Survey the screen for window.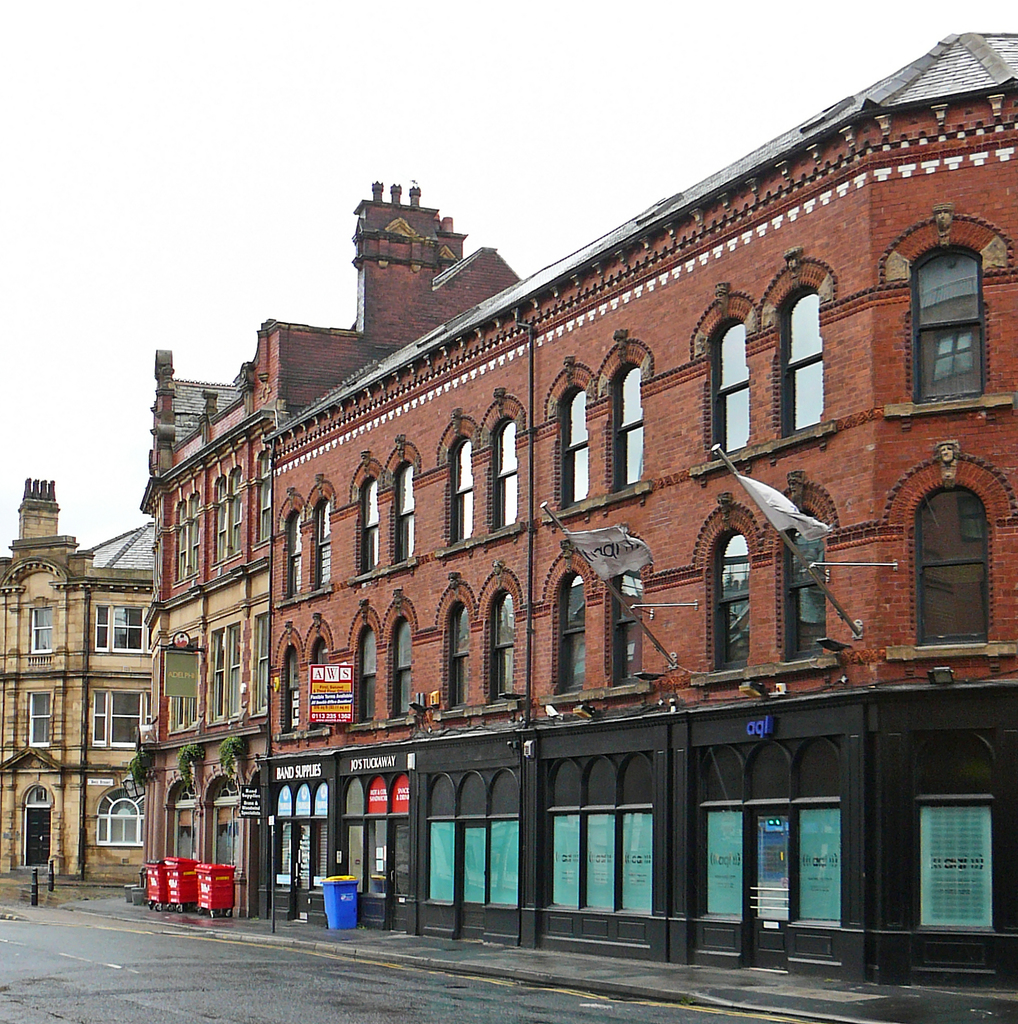
Survey found: 396/462/413/565.
